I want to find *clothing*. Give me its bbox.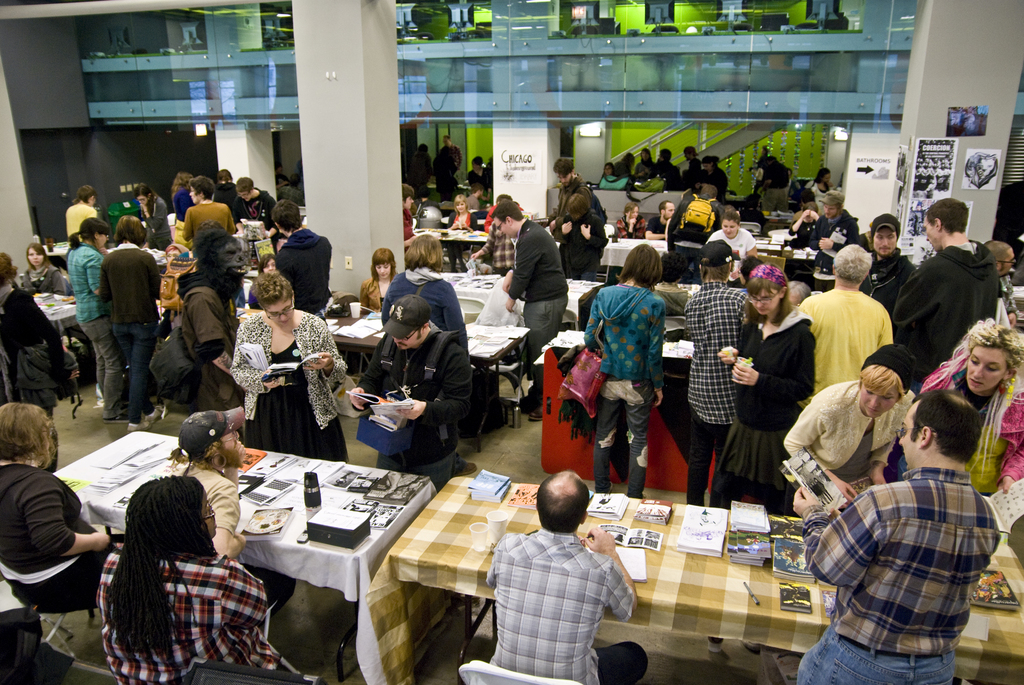
659/191/733/247.
